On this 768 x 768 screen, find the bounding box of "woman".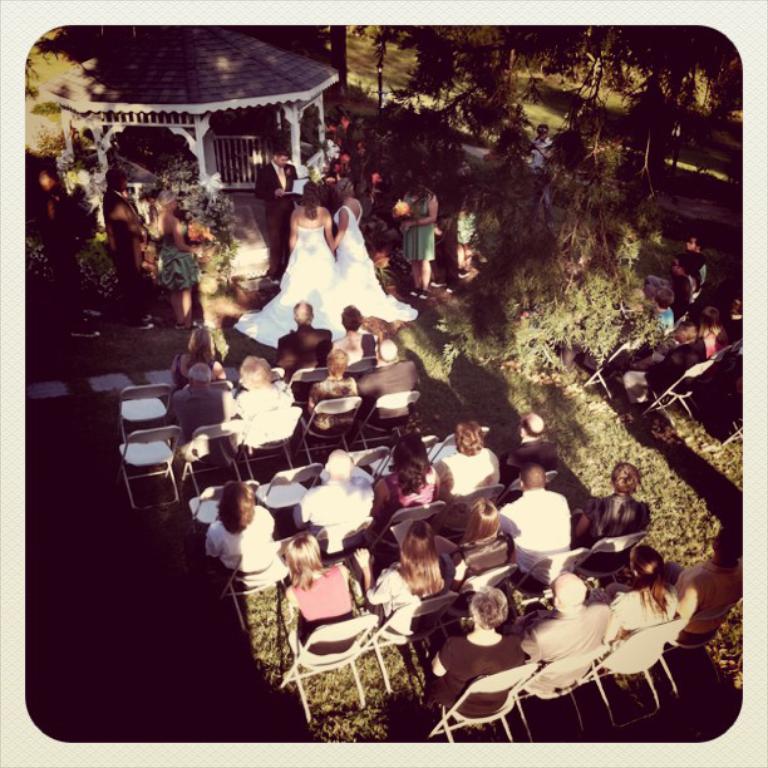
Bounding box: 158/188/206/334.
